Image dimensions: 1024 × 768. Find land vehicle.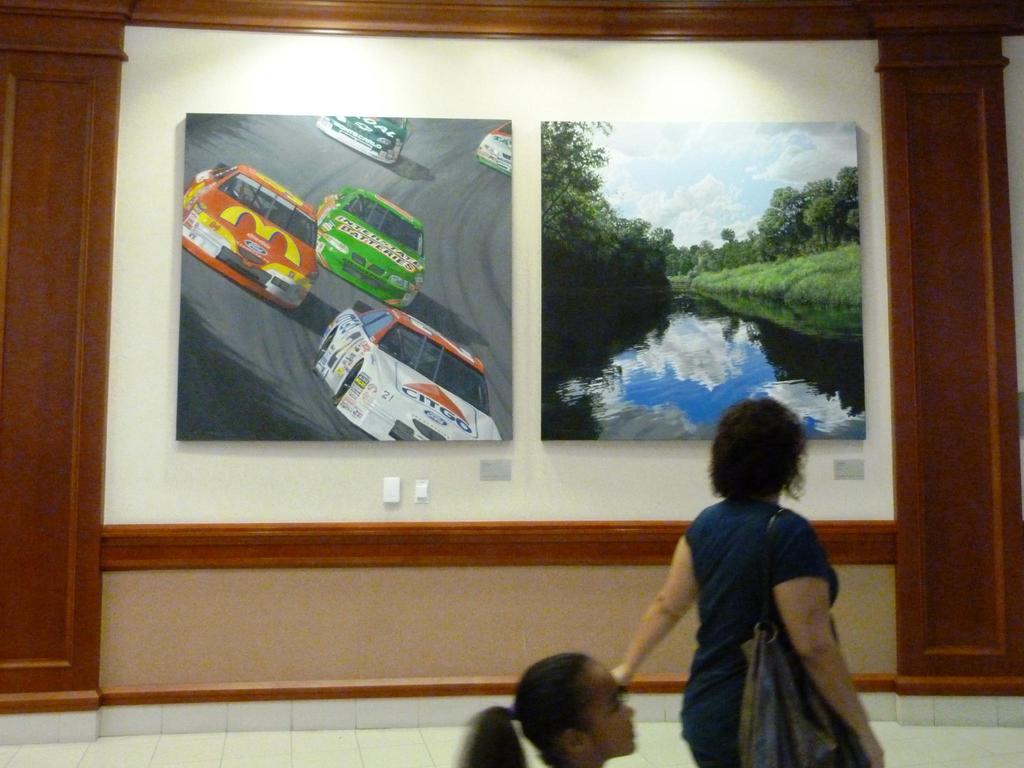
pyautogui.locateOnScreen(317, 186, 426, 307).
